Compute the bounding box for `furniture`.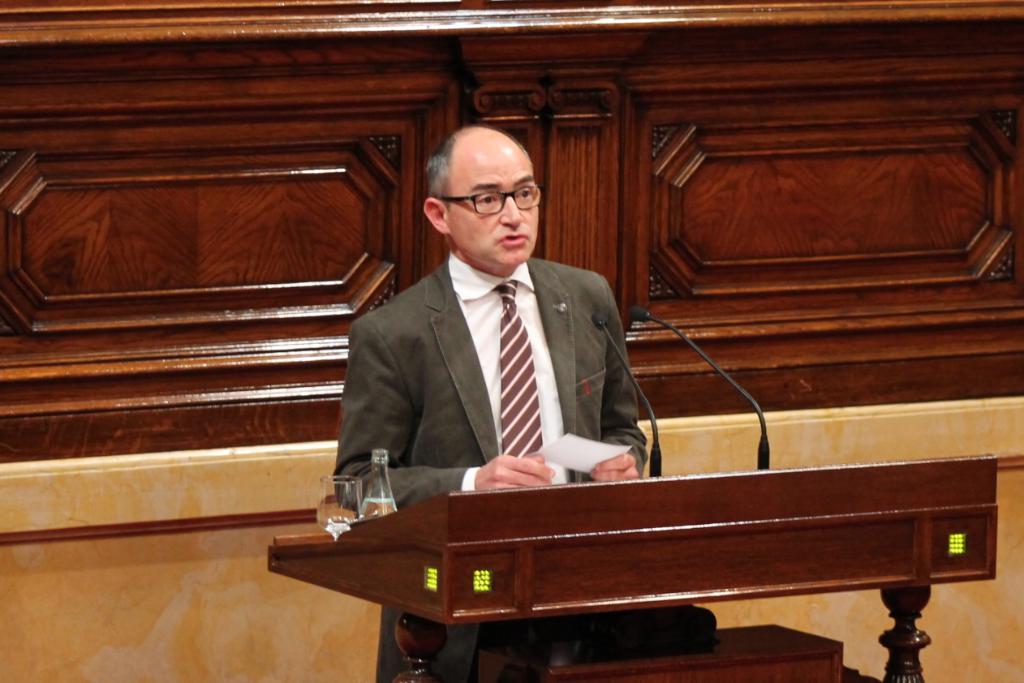
select_region(266, 453, 997, 682).
